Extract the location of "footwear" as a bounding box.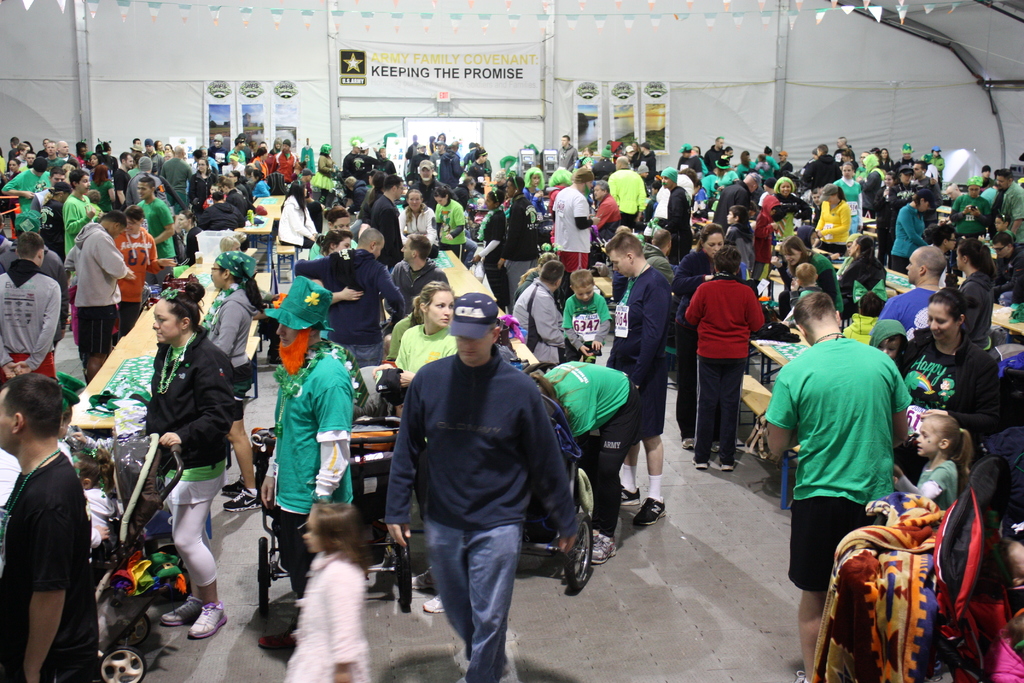
region(710, 441, 719, 456).
